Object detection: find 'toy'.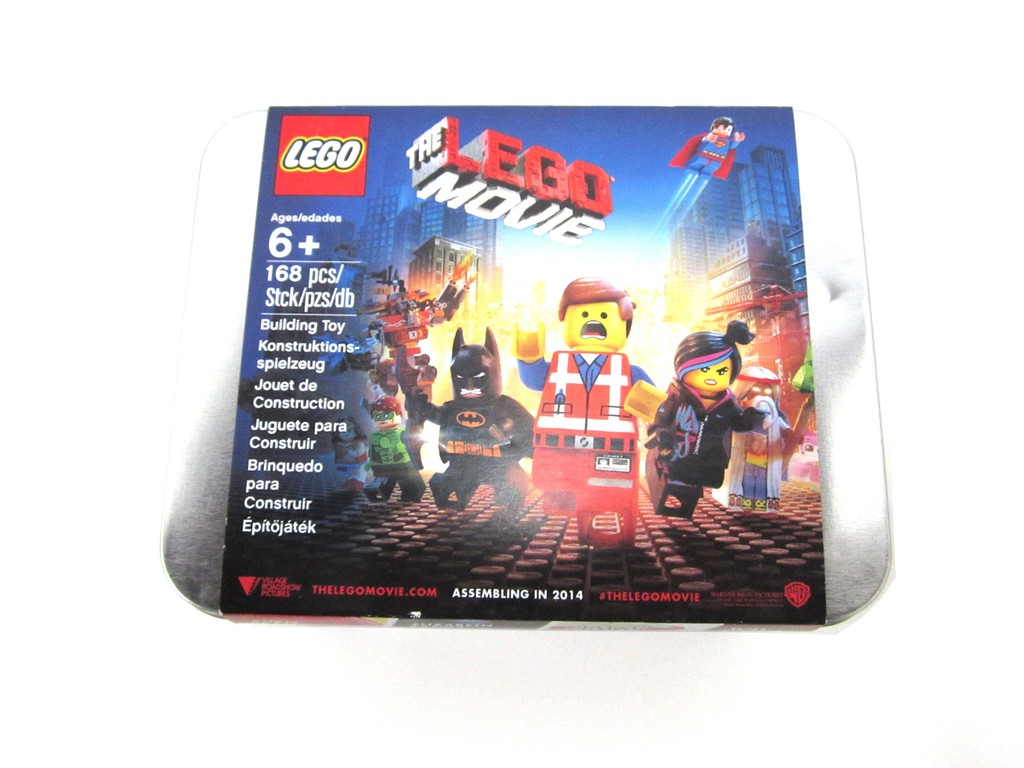
(left=513, top=278, right=662, bottom=548).
